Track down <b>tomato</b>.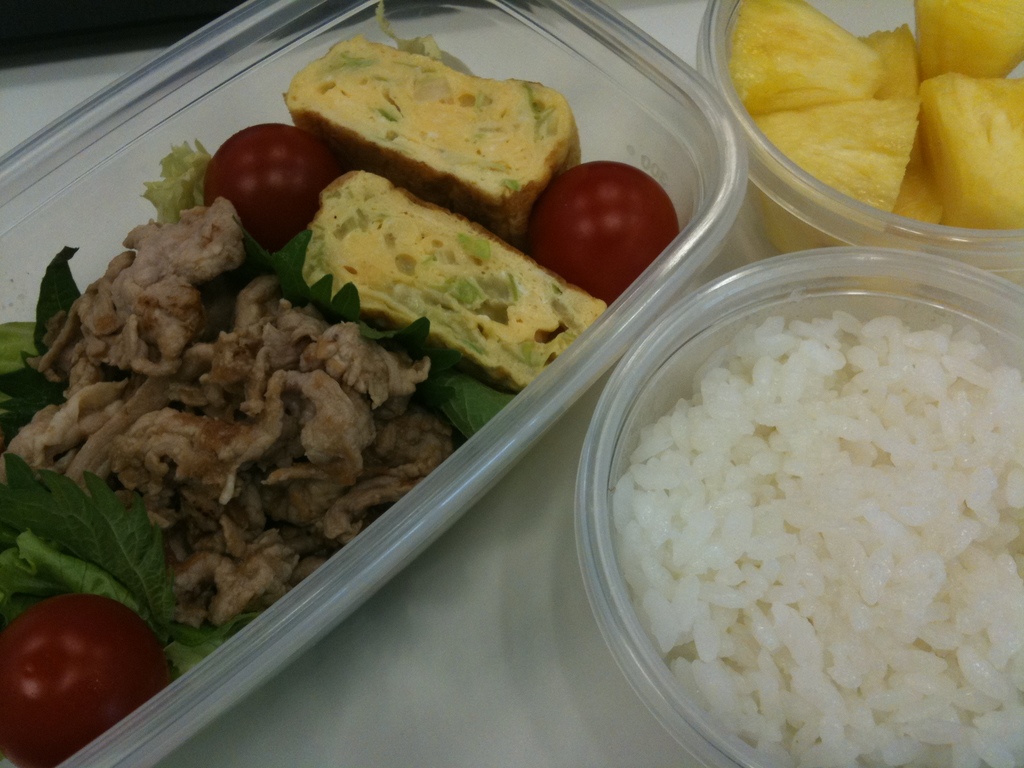
Tracked to bbox=(531, 157, 676, 311).
